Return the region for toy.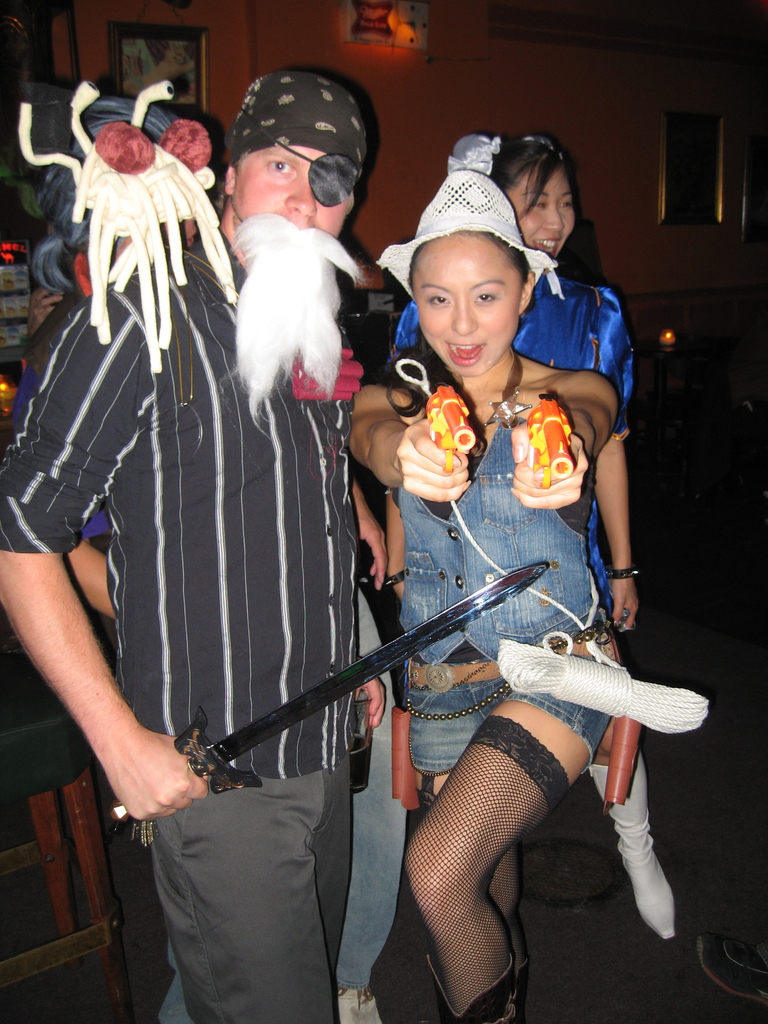
x1=400, y1=358, x2=477, y2=468.
